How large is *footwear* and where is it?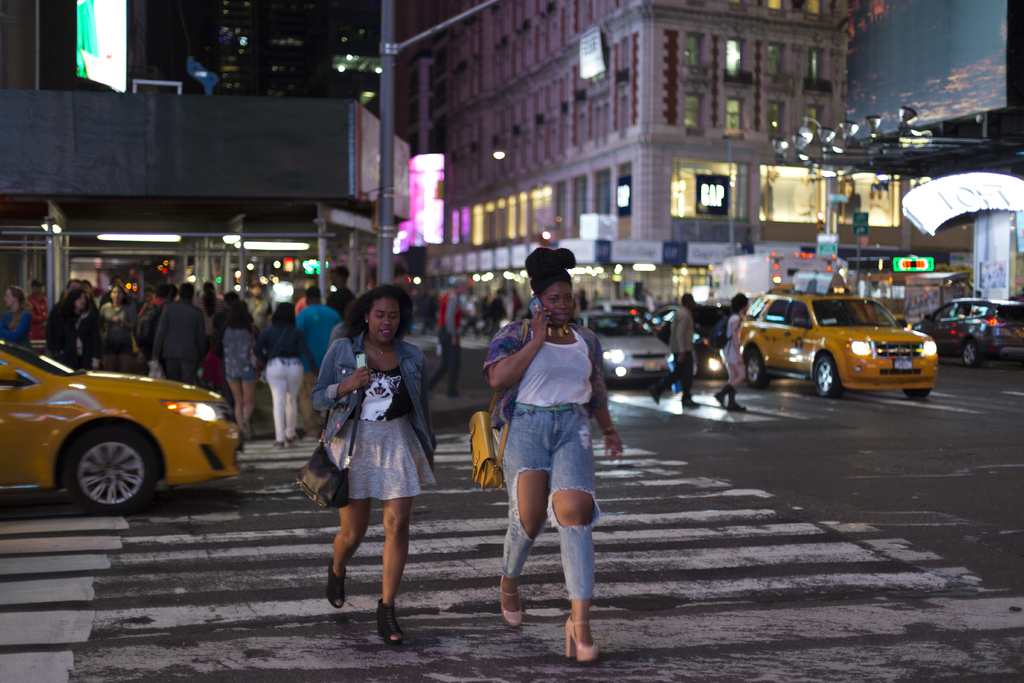
Bounding box: detection(323, 557, 348, 609).
